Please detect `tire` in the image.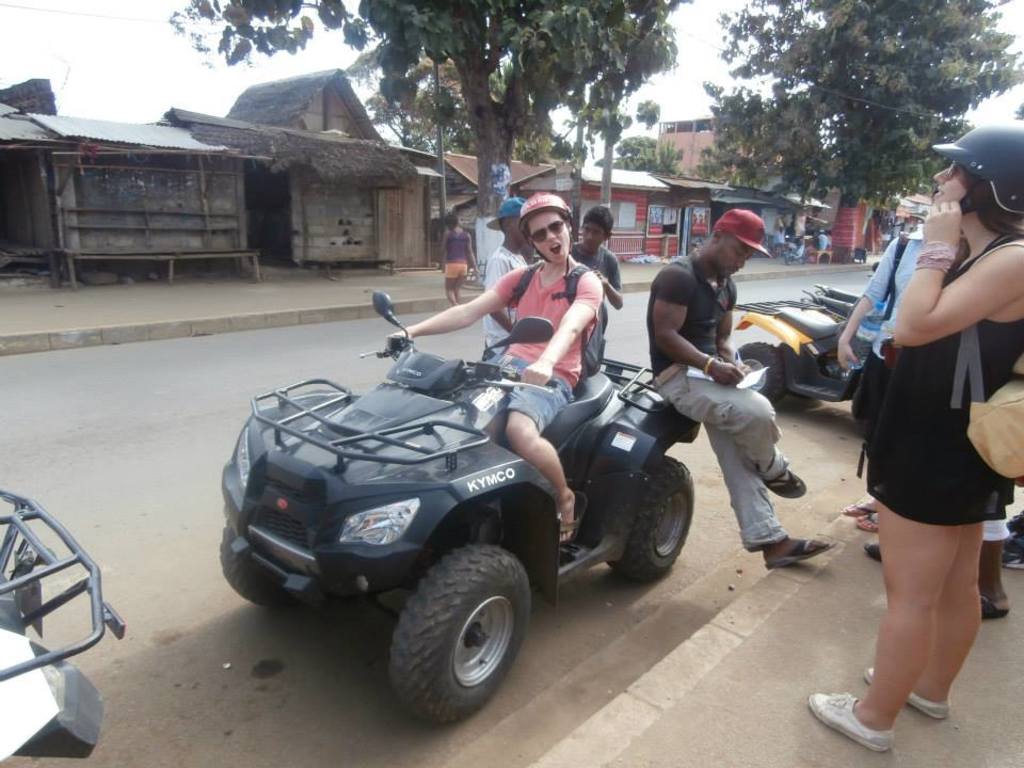
(729, 343, 784, 407).
